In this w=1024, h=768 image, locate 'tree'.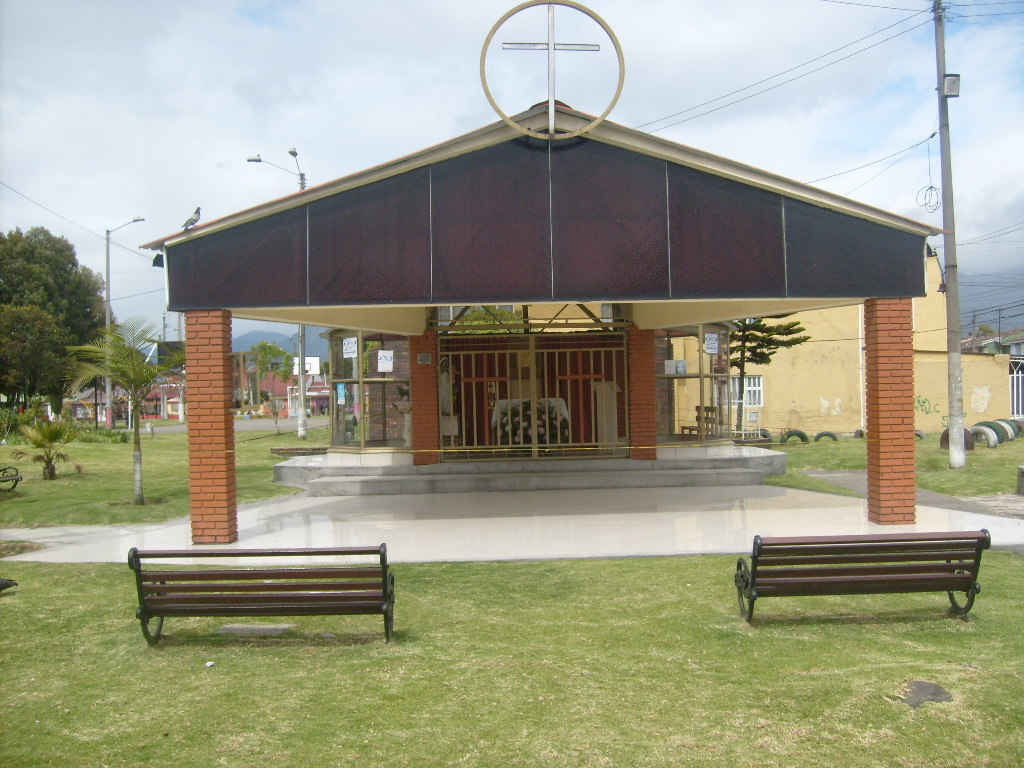
Bounding box: <region>974, 321, 998, 337</region>.
